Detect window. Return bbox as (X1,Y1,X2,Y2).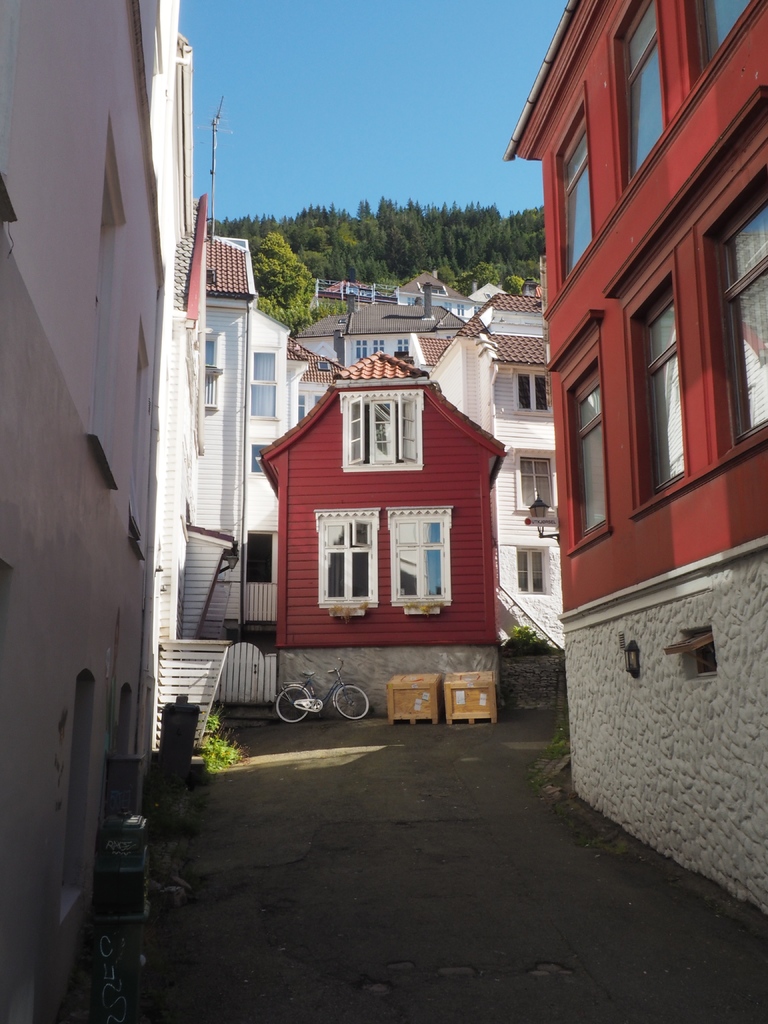
(246,435,276,479).
